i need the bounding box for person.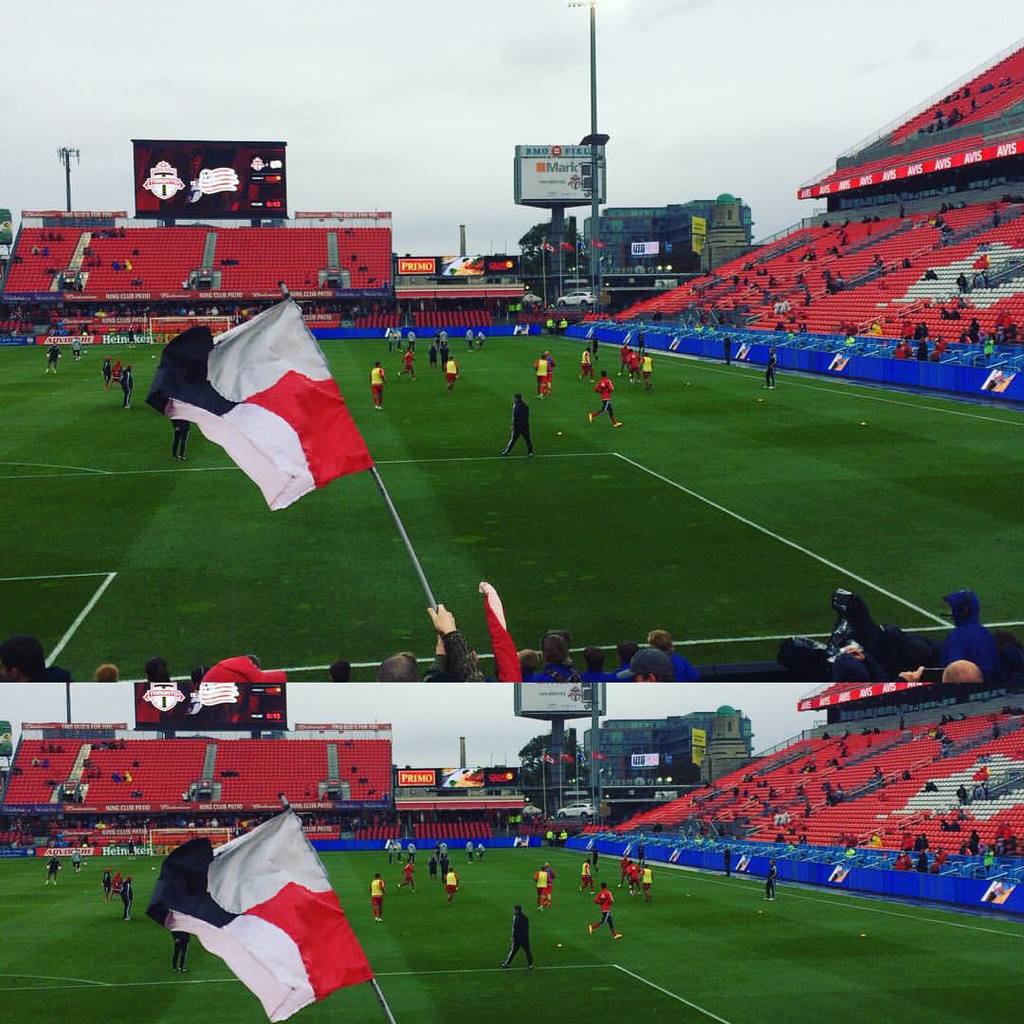
Here it is: left=536, top=861, right=558, bottom=905.
